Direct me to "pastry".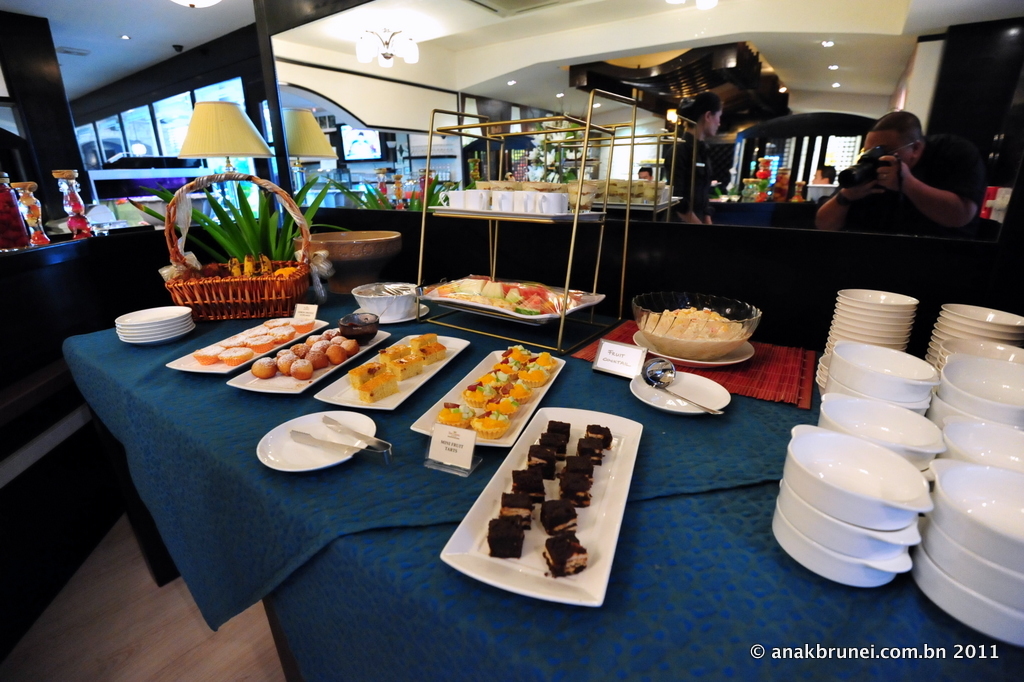
Direction: 586, 427, 608, 441.
